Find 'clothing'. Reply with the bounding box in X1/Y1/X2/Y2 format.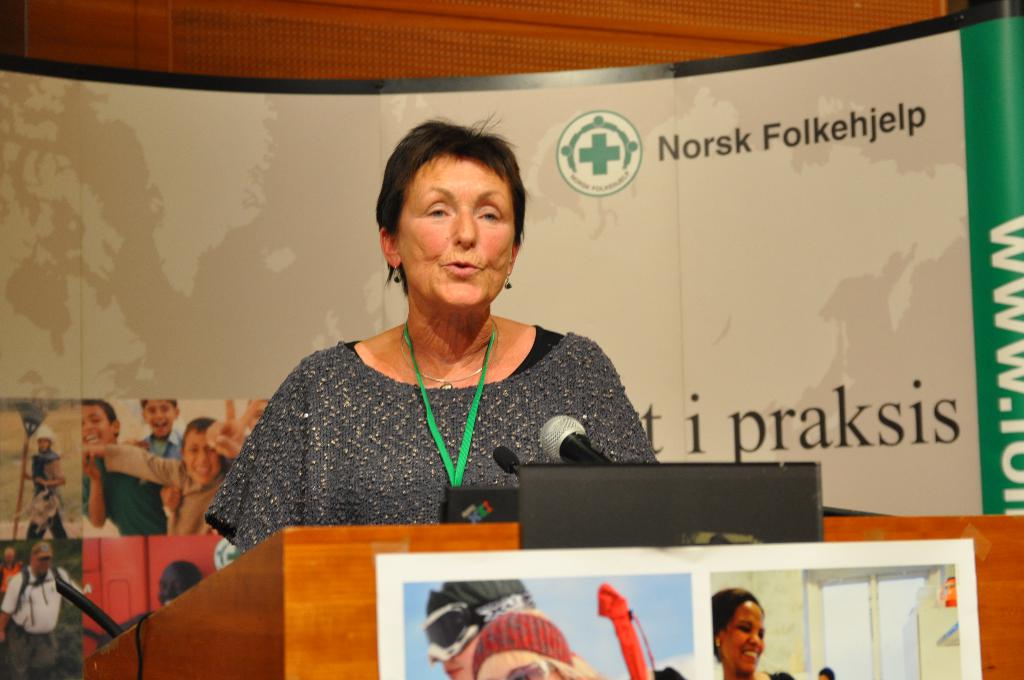
143/425/186/458.
